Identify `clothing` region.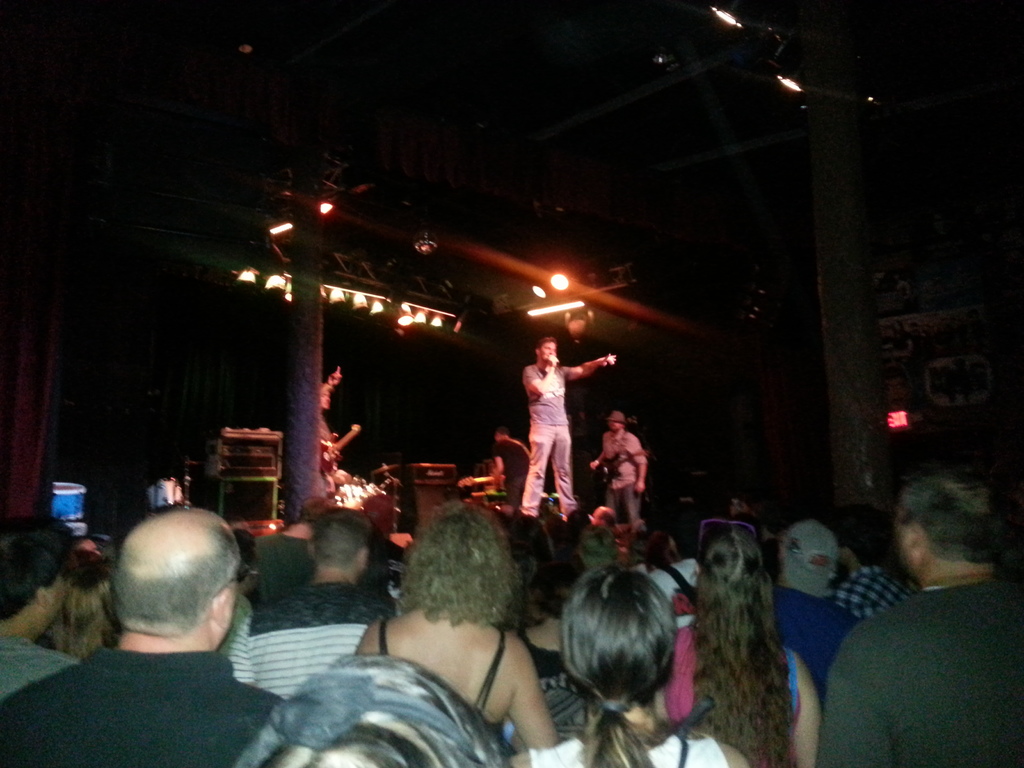
Region: {"x1": 1, "y1": 620, "x2": 95, "y2": 709}.
